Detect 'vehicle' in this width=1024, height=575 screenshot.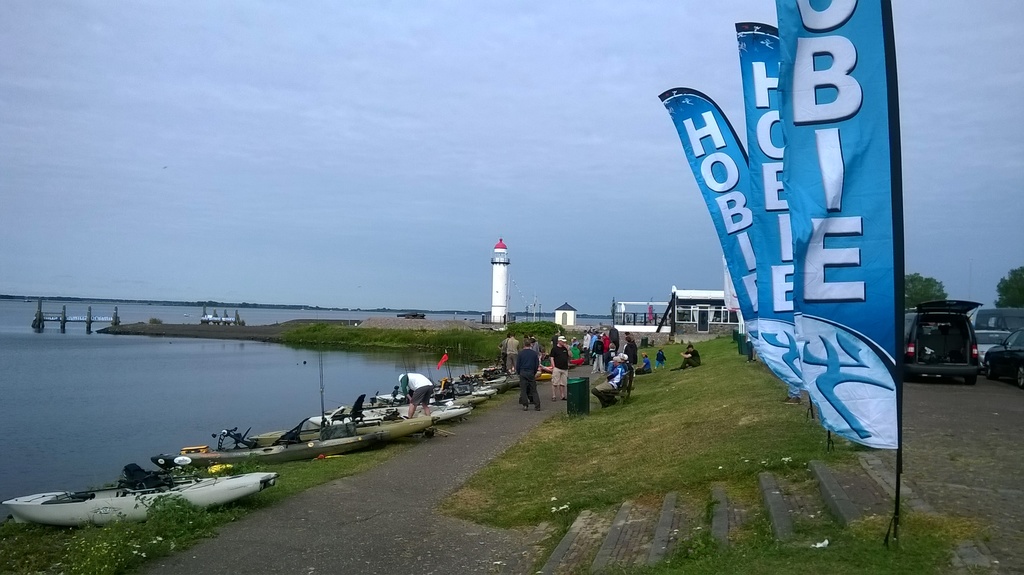
Detection: [973,327,1011,374].
